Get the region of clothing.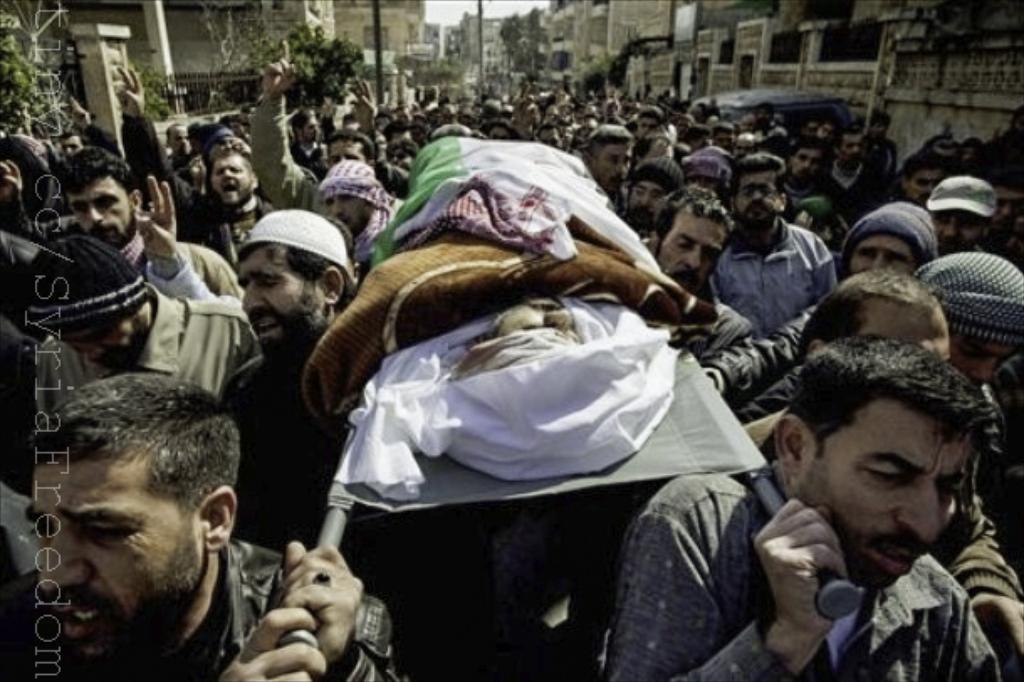
(left=606, top=469, right=1004, bottom=680).
